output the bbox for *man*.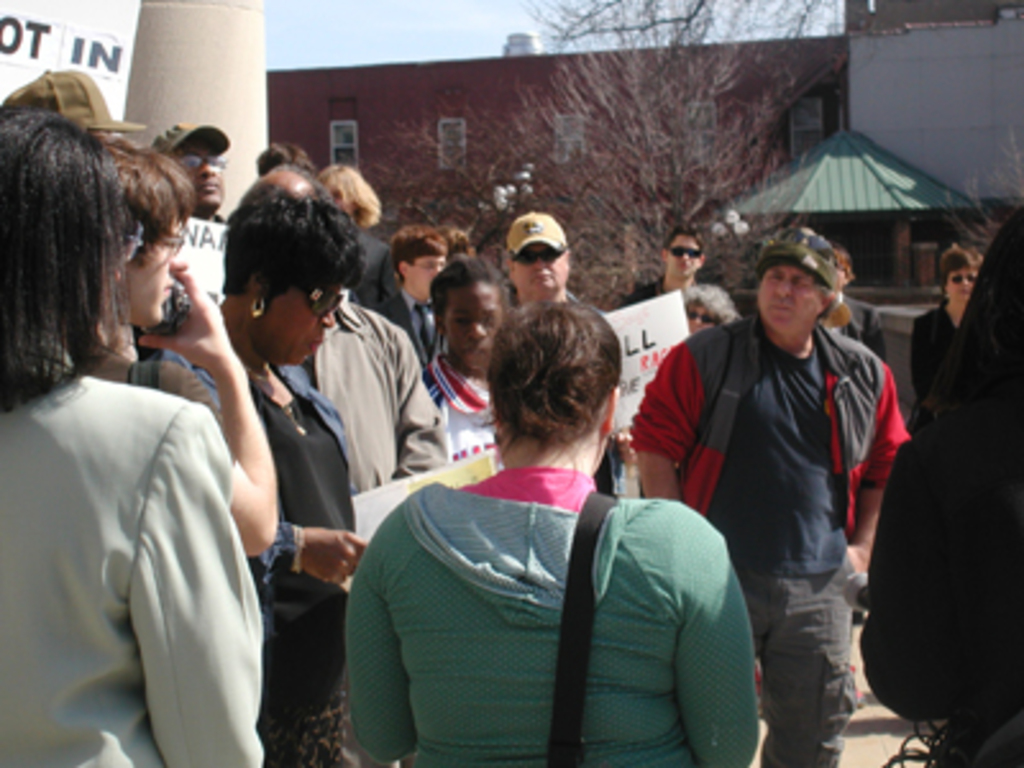
x1=148, y1=100, x2=253, y2=312.
